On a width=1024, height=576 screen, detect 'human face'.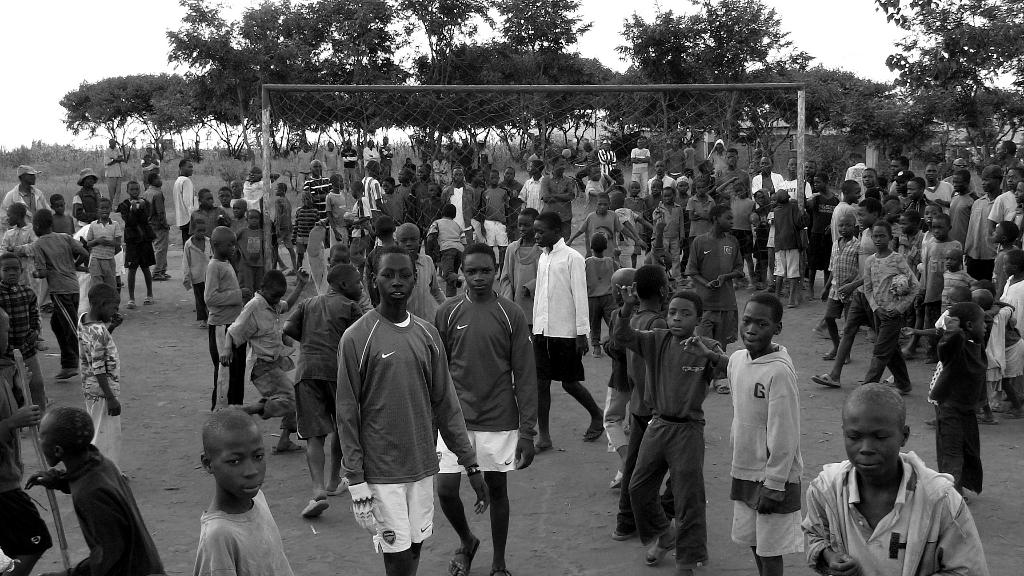
region(974, 314, 987, 337).
